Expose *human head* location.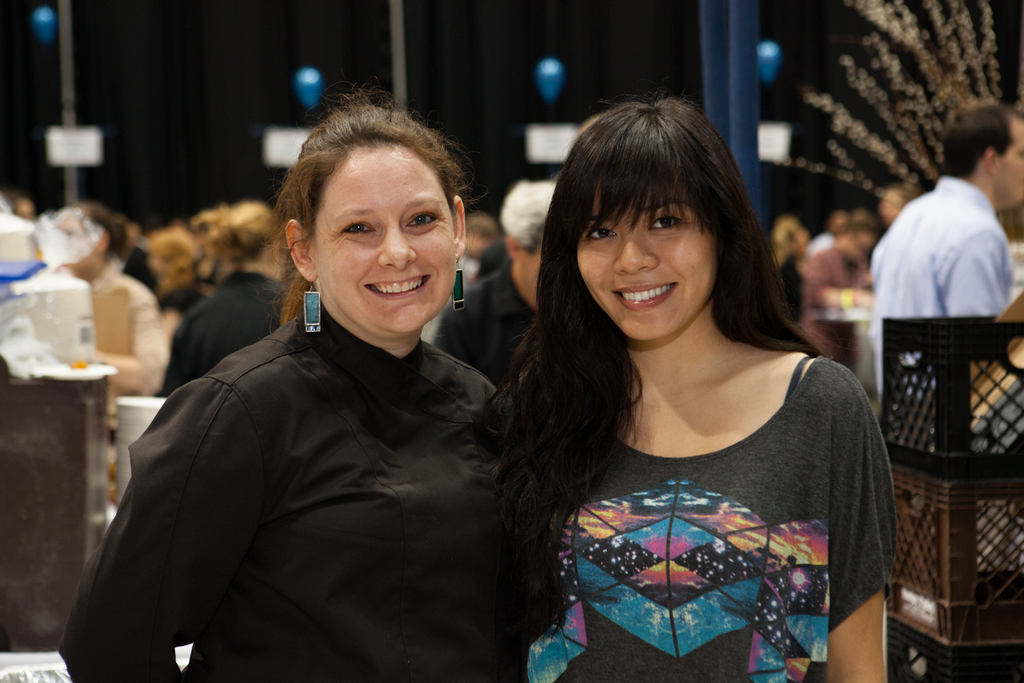
Exposed at [left=213, top=200, right=289, bottom=273].
